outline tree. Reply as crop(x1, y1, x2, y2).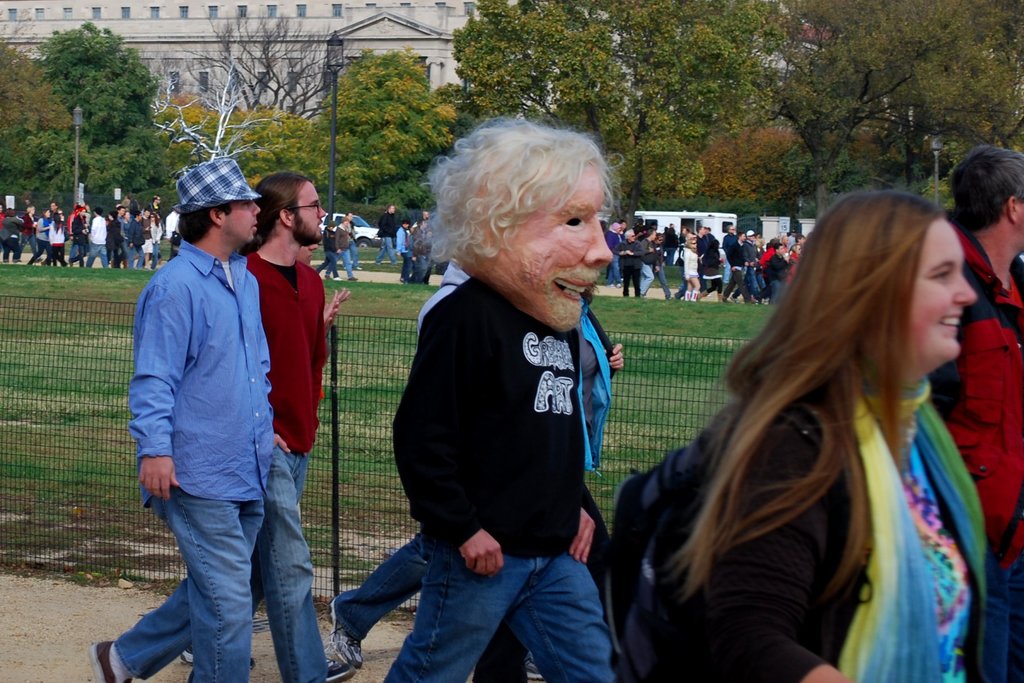
crop(0, 35, 78, 214).
